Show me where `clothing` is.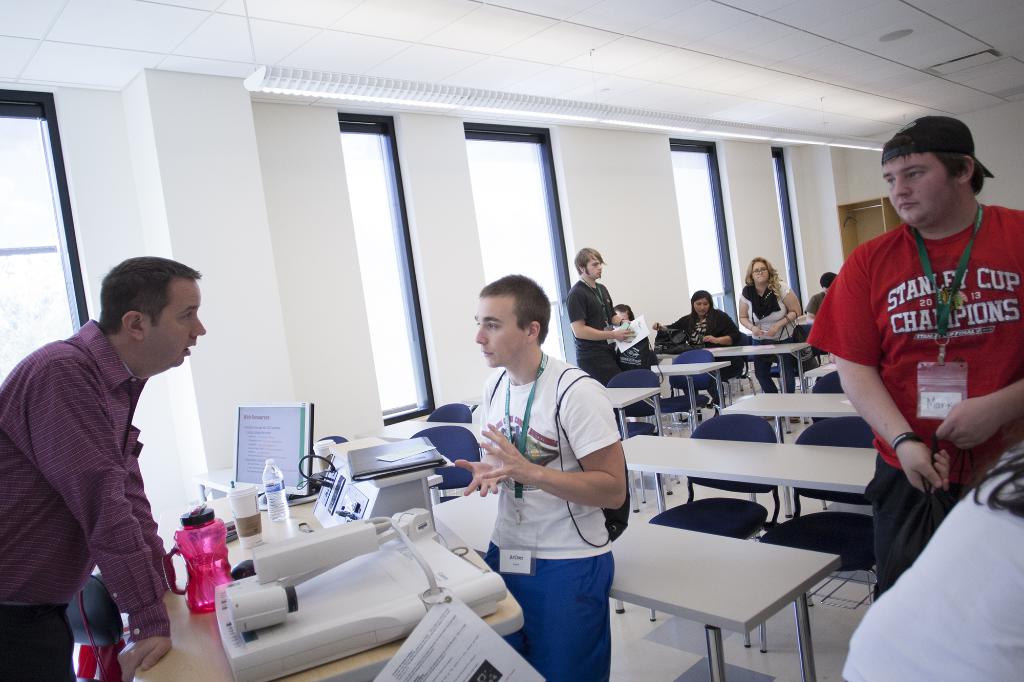
`clothing` is at [left=571, top=283, right=618, bottom=366].
